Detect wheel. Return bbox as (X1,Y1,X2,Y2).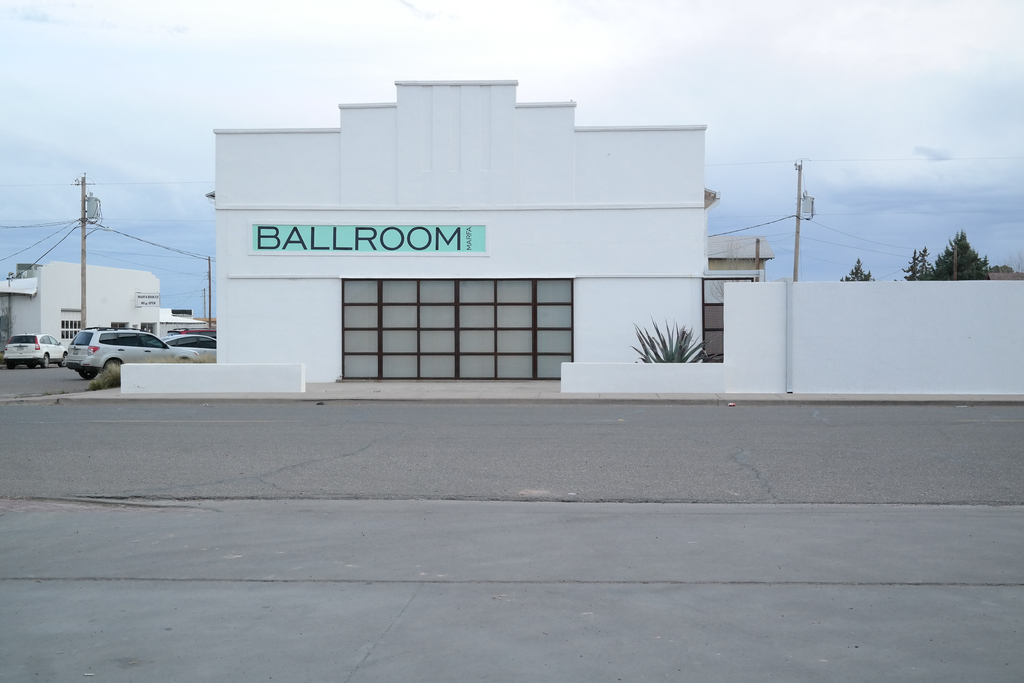
(104,358,120,375).
